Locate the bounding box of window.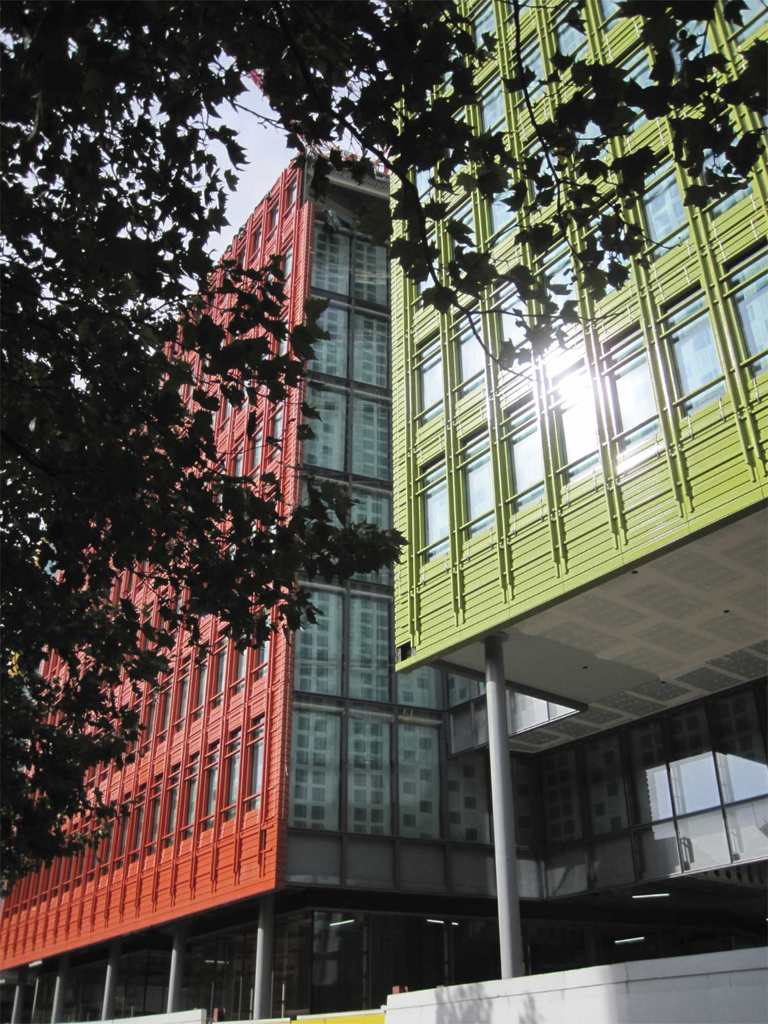
Bounding box: left=723, top=235, right=767, bottom=383.
